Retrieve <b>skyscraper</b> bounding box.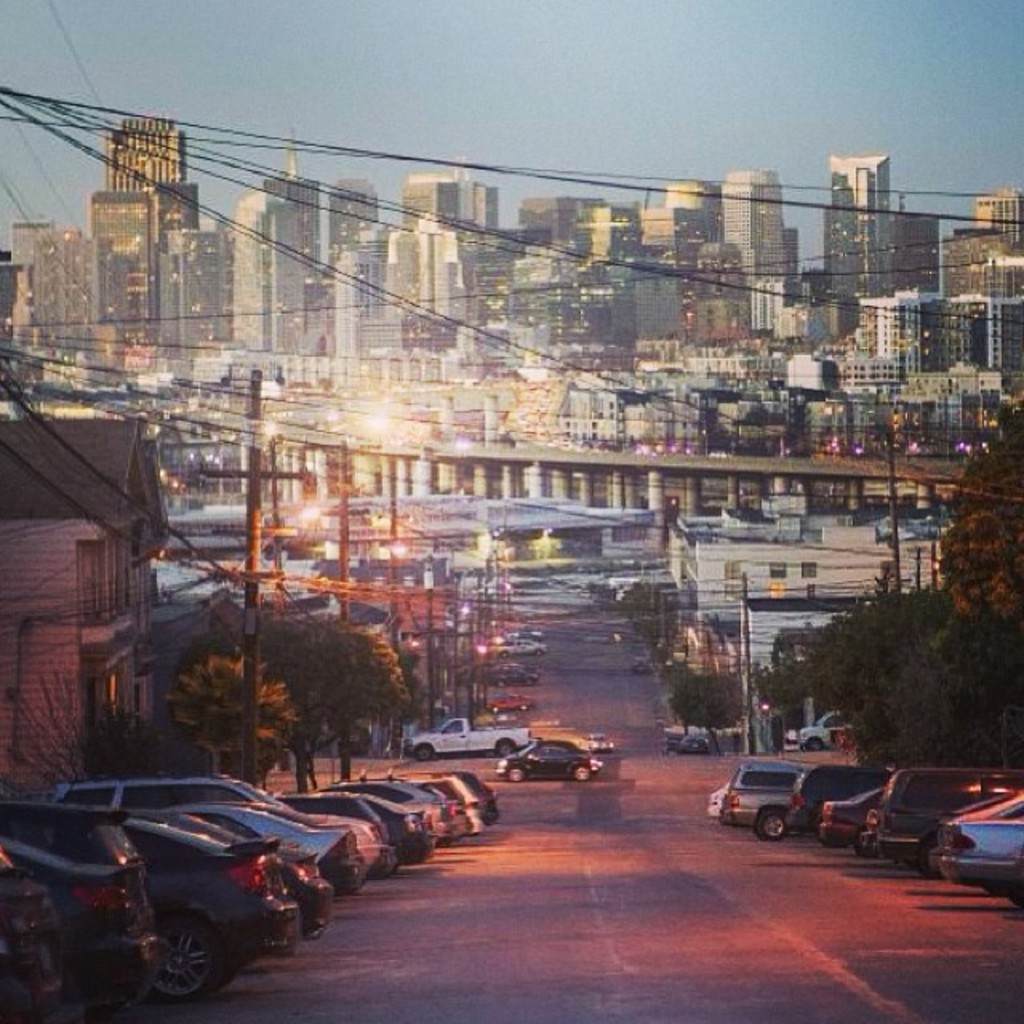
Bounding box: crop(158, 232, 235, 344).
